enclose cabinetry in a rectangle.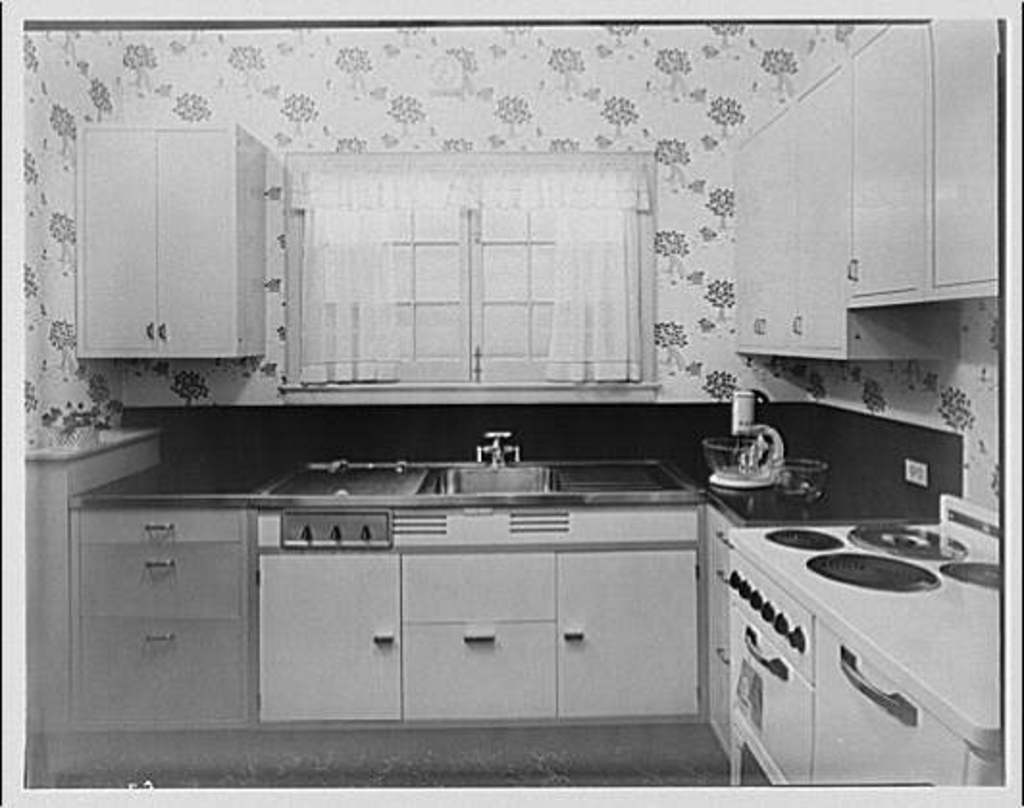
(720,35,993,360).
